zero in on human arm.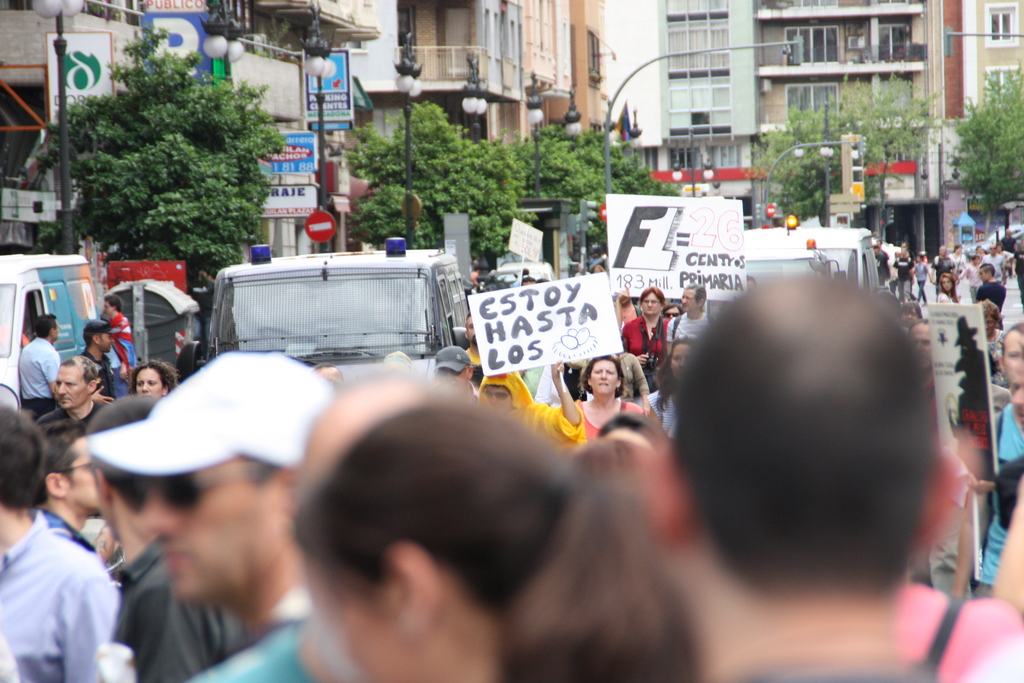
Zeroed in: (left=559, top=361, right=584, bottom=427).
